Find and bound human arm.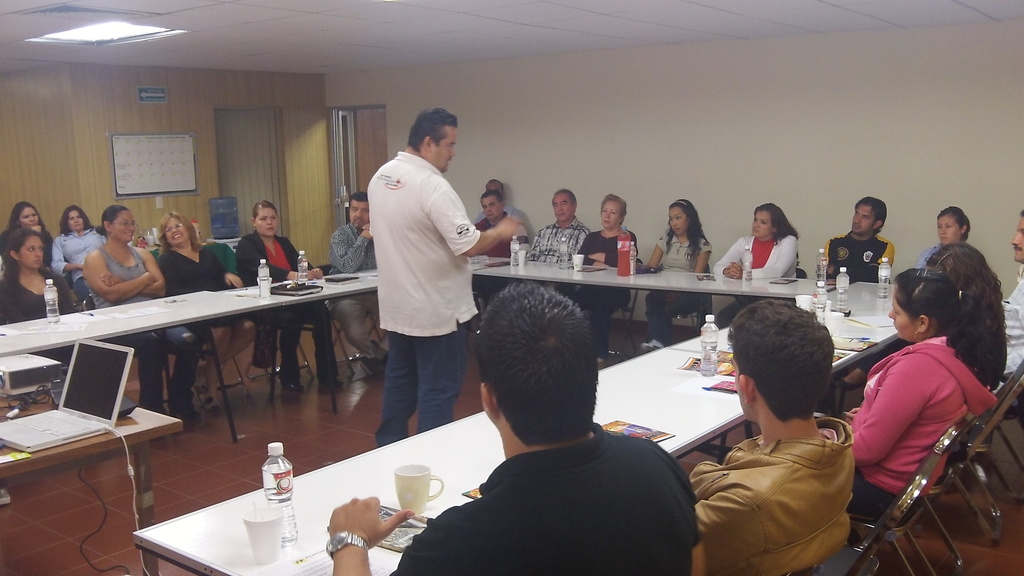
Bound: <region>0, 284, 24, 322</region>.
